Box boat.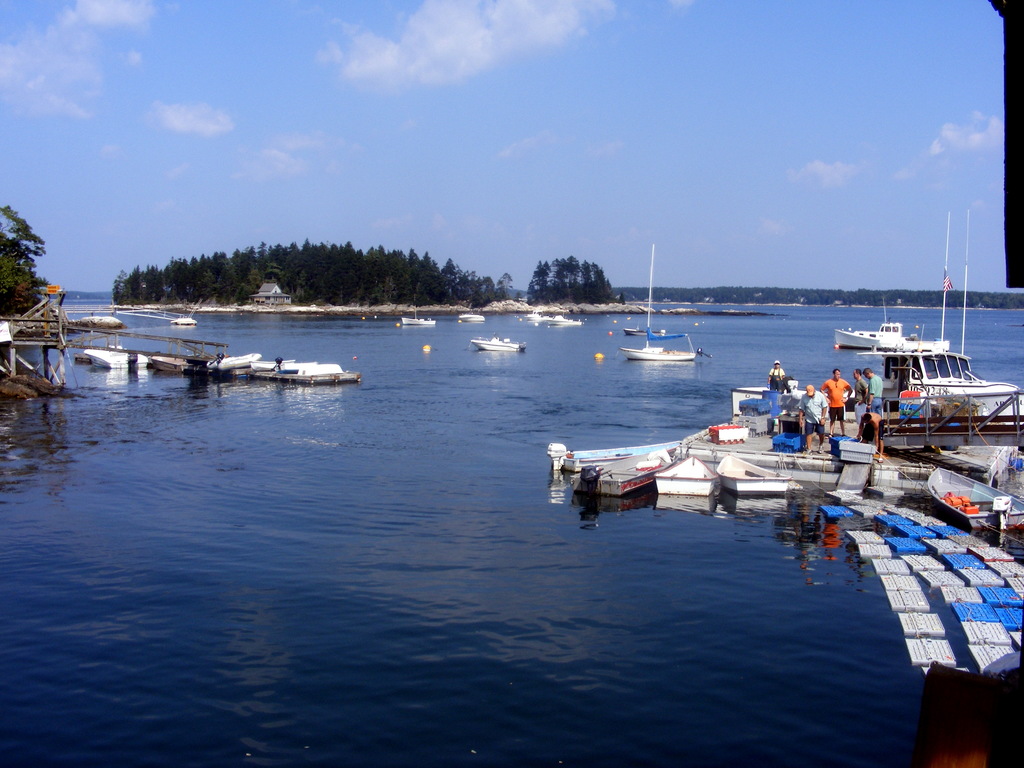
box=[472, 327, 525, 356].
